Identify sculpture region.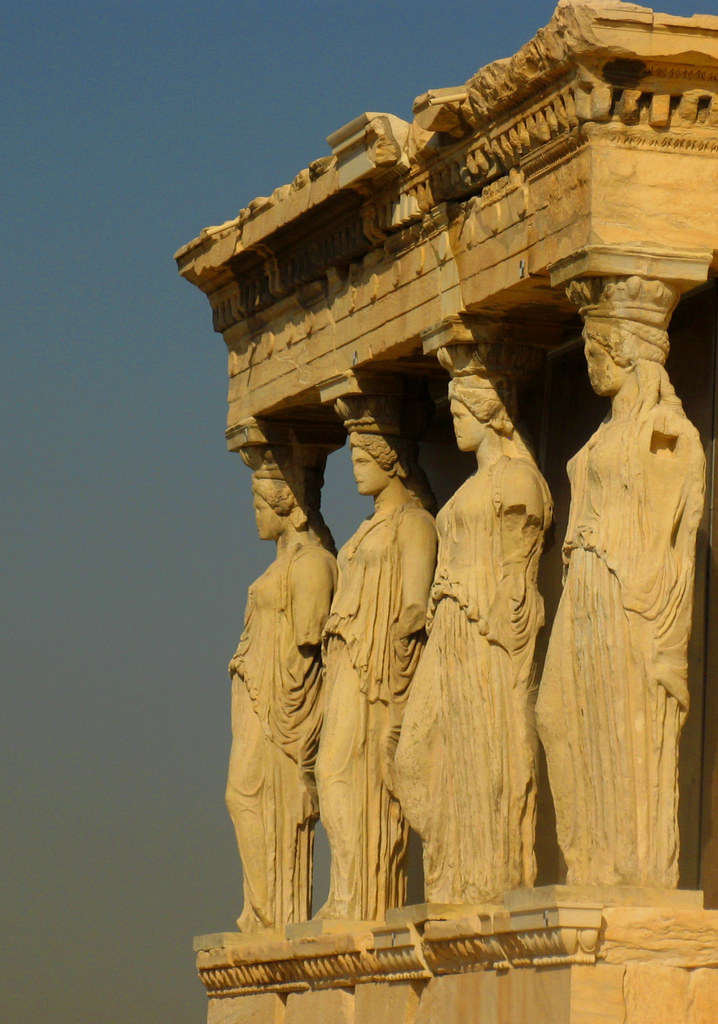
Region: rect(538, 302, 706, 888).
